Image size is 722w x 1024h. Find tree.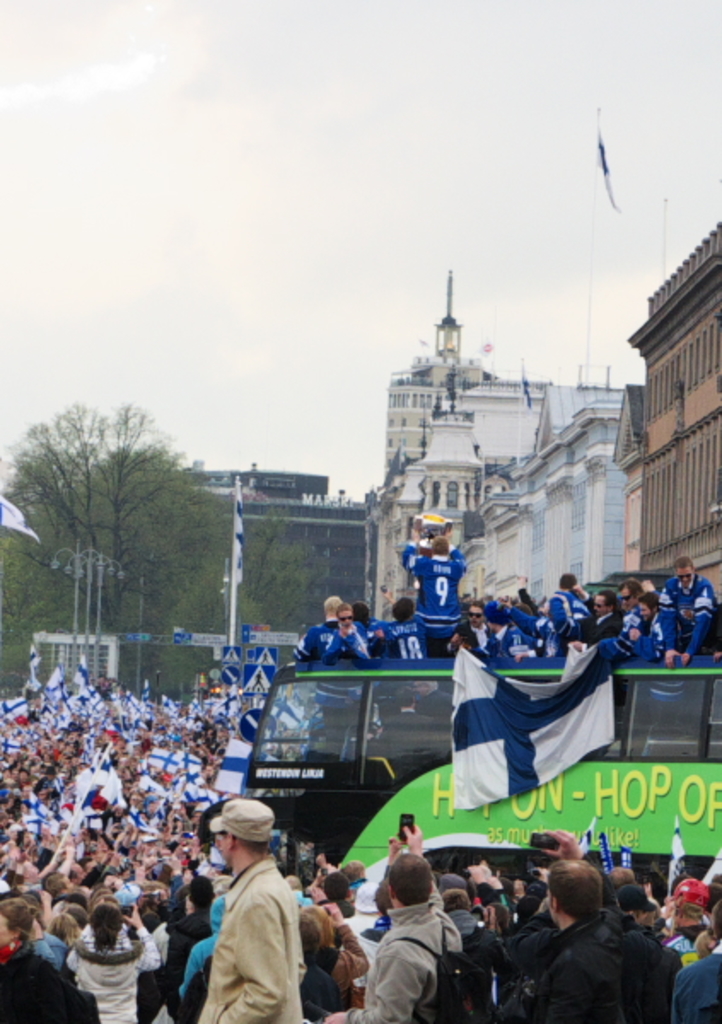
crop(0, 507, 43, 691).
